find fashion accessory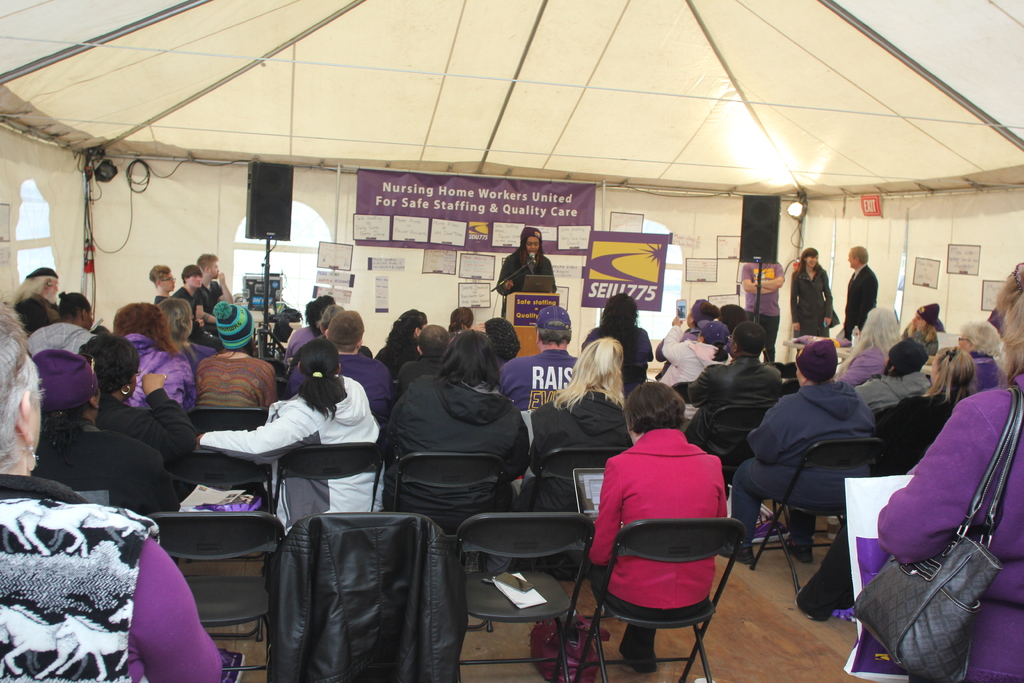
159, 370, 168, 384
